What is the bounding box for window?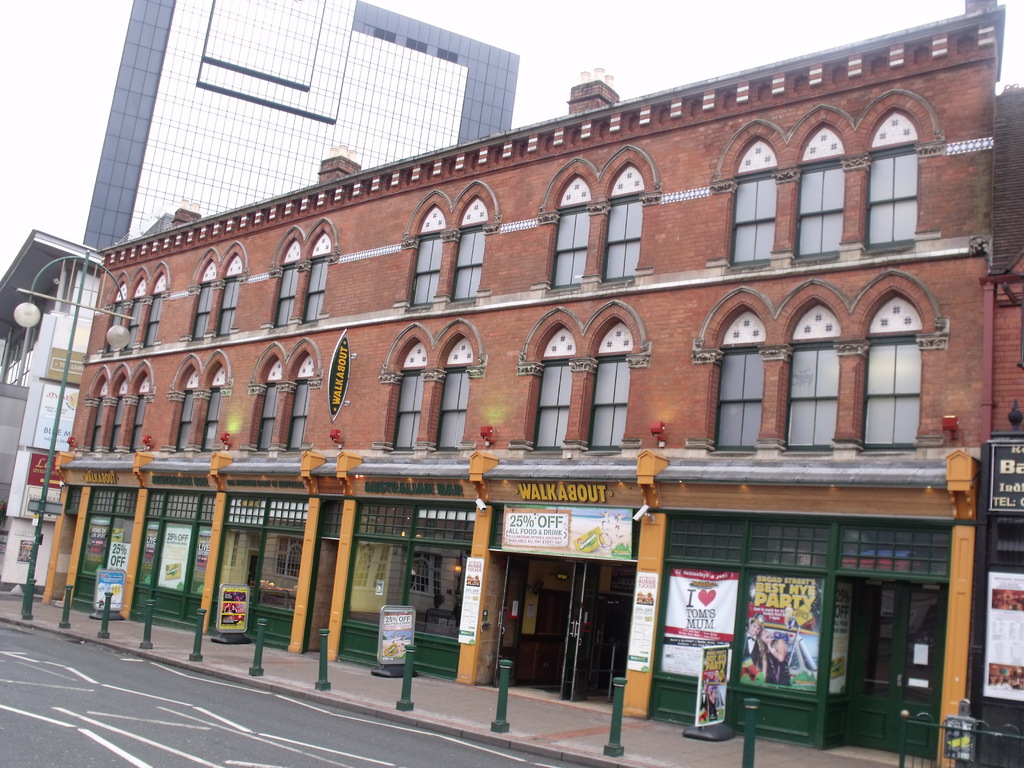
pyautogui.locateOnScreen(188, 248, 225, 344).
